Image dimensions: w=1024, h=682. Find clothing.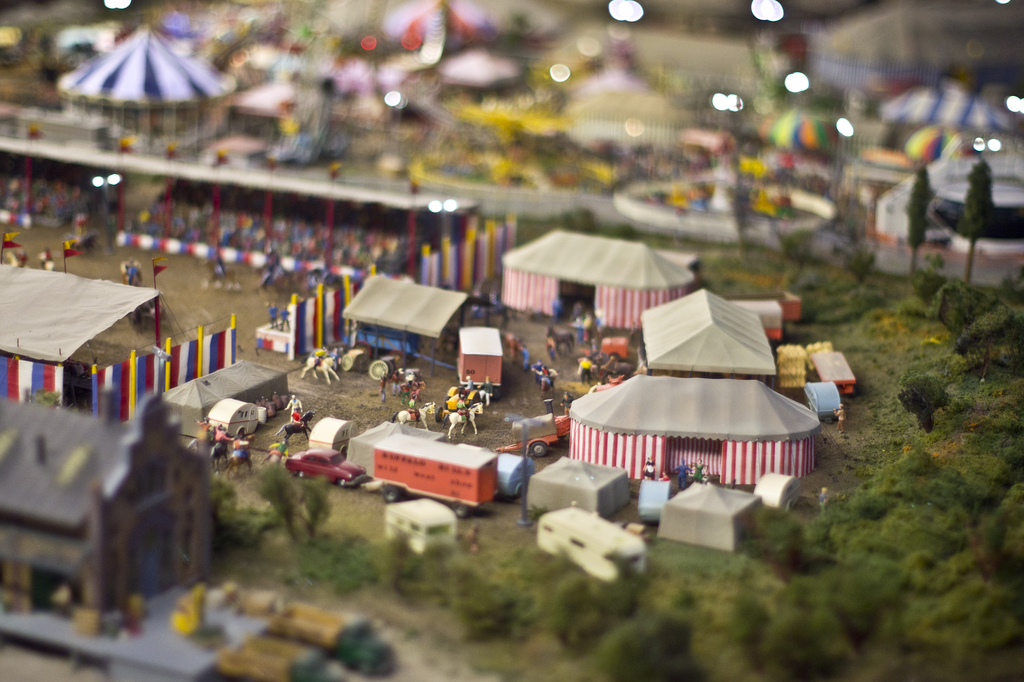
[198, 421, 211, 439].
